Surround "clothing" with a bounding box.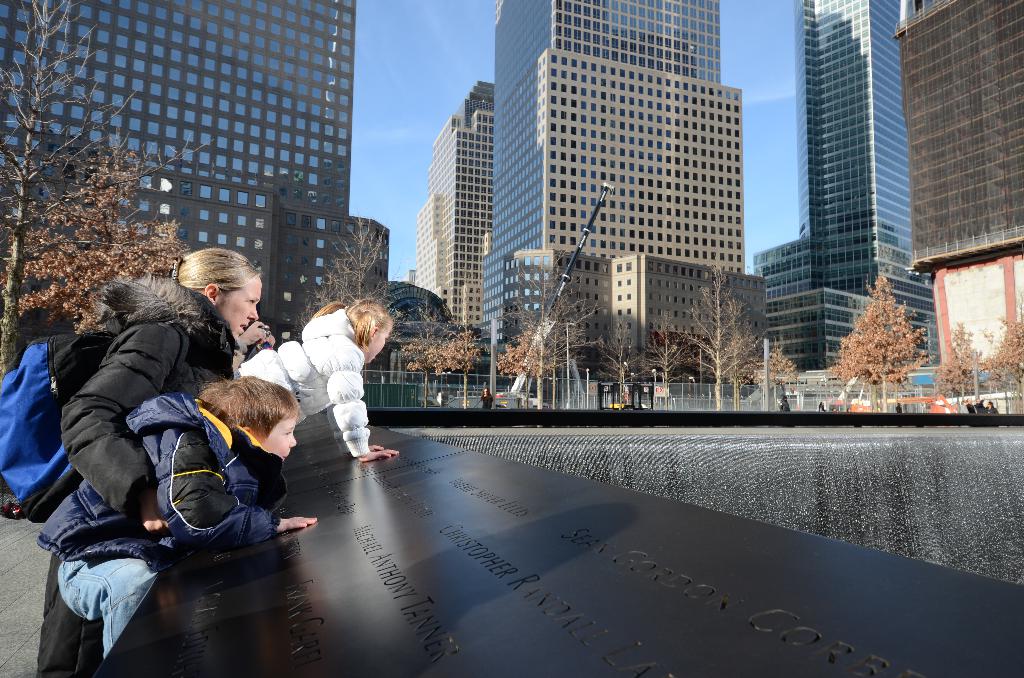
264 343 271 349.
